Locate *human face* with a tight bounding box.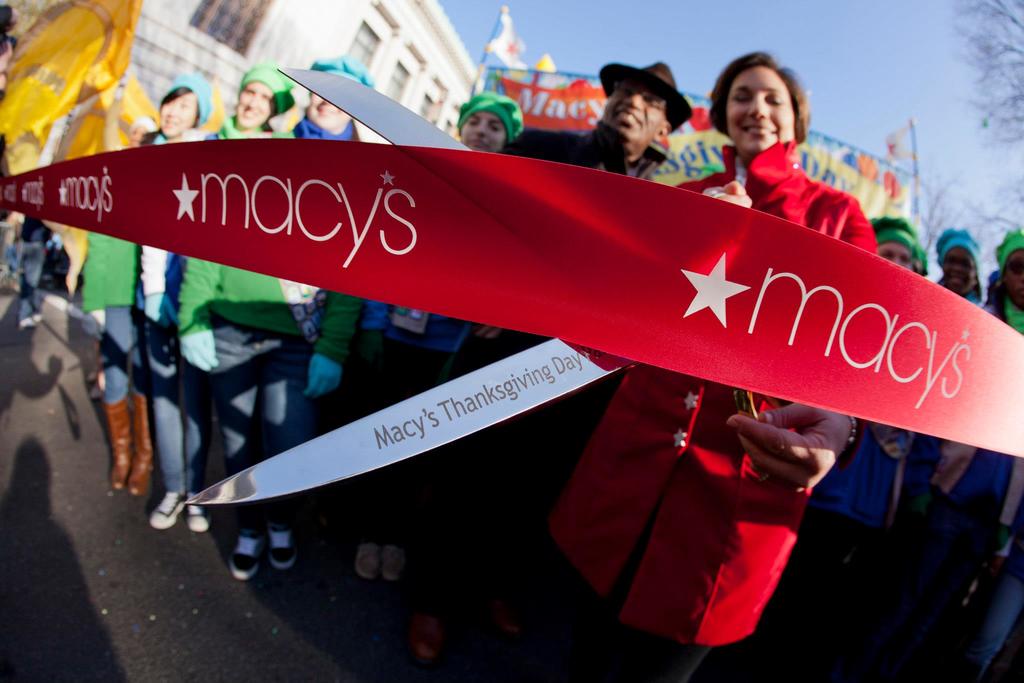
region(875, 243, 913, 271).
